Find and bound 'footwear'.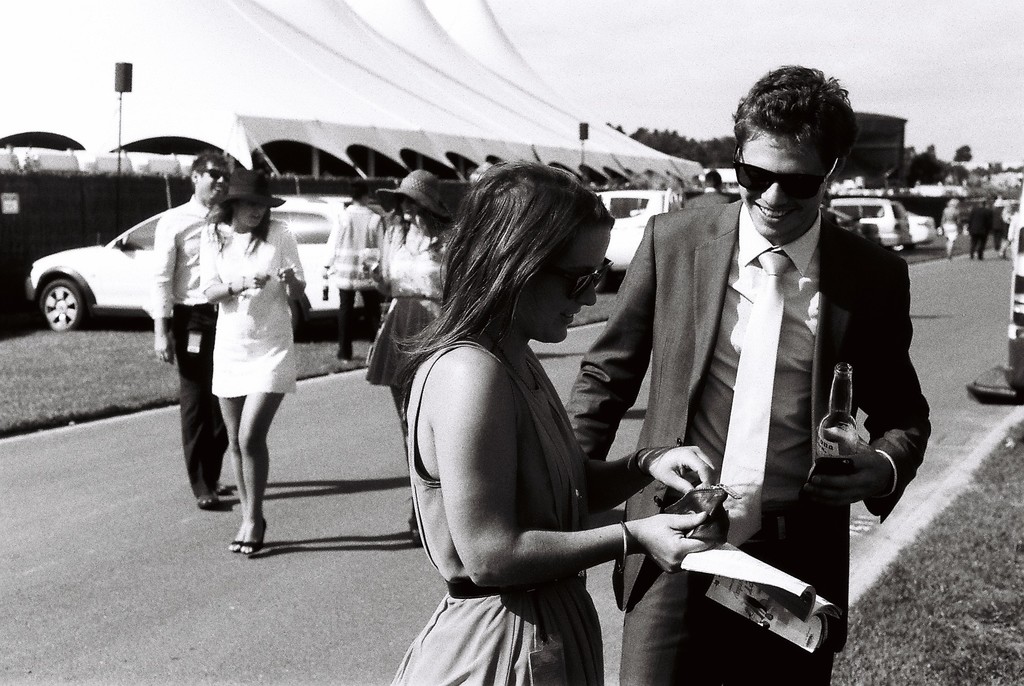
Bound: x1=231, y1=535, x2=239, y2=553.
